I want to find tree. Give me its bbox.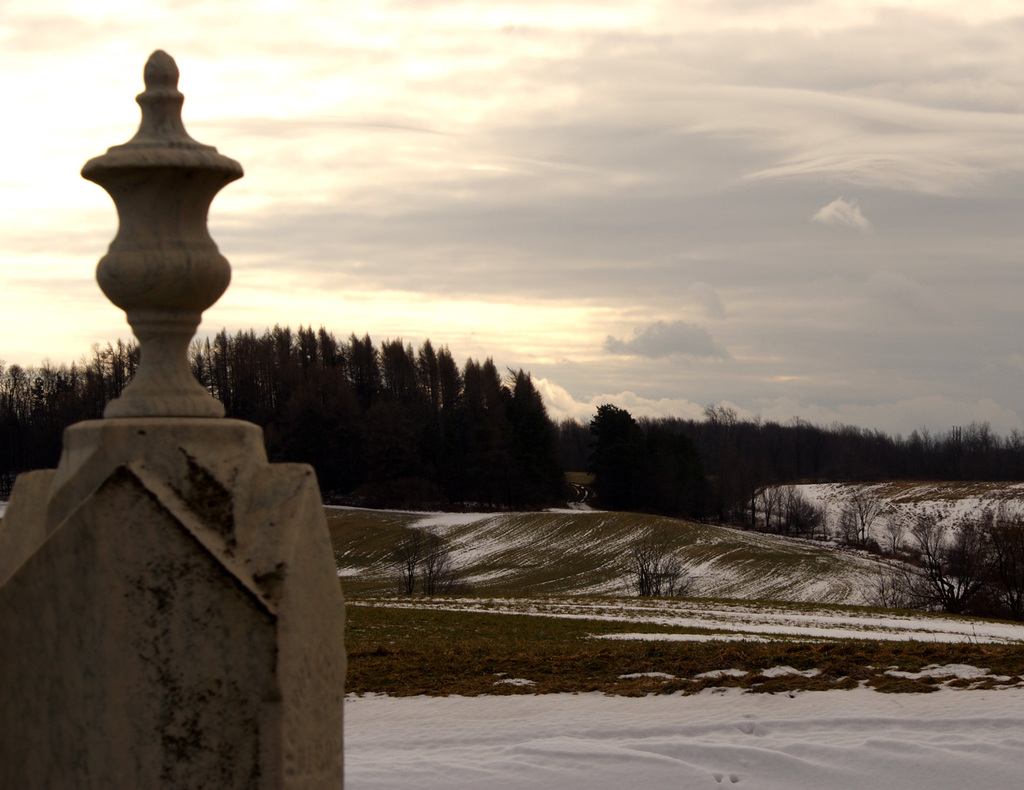
<box>0,328,570,513</box>.
